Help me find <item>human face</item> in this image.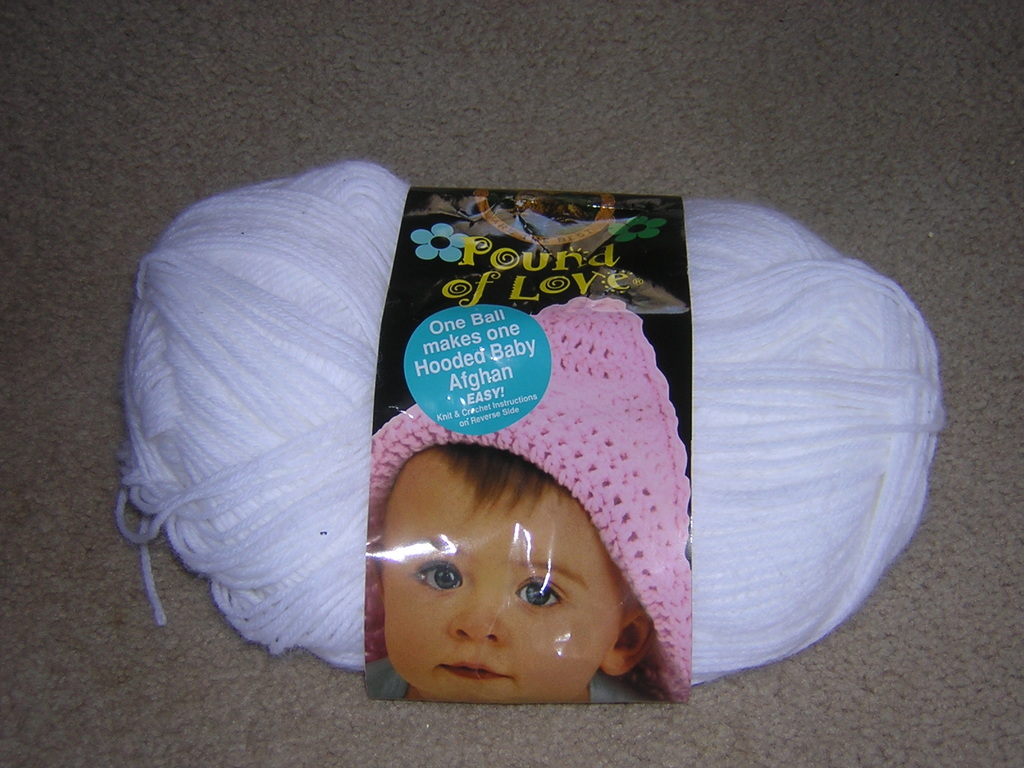
Found it: [376, 449, 628, 705].
